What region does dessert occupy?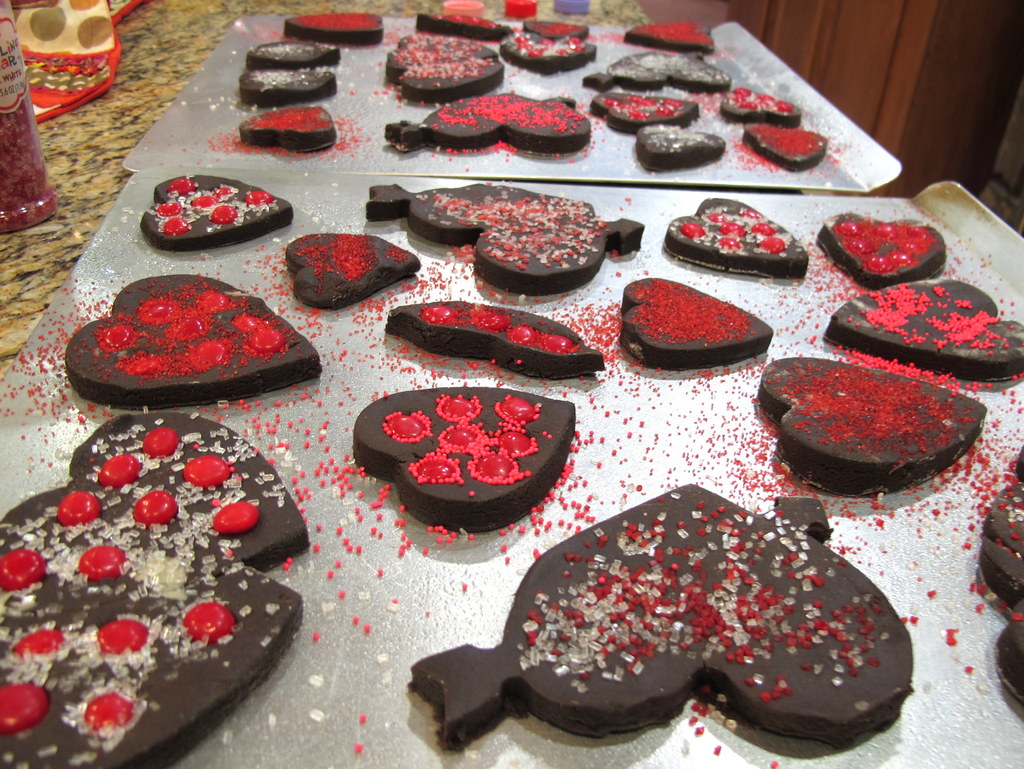
<box>403,483,915,749</box>.
